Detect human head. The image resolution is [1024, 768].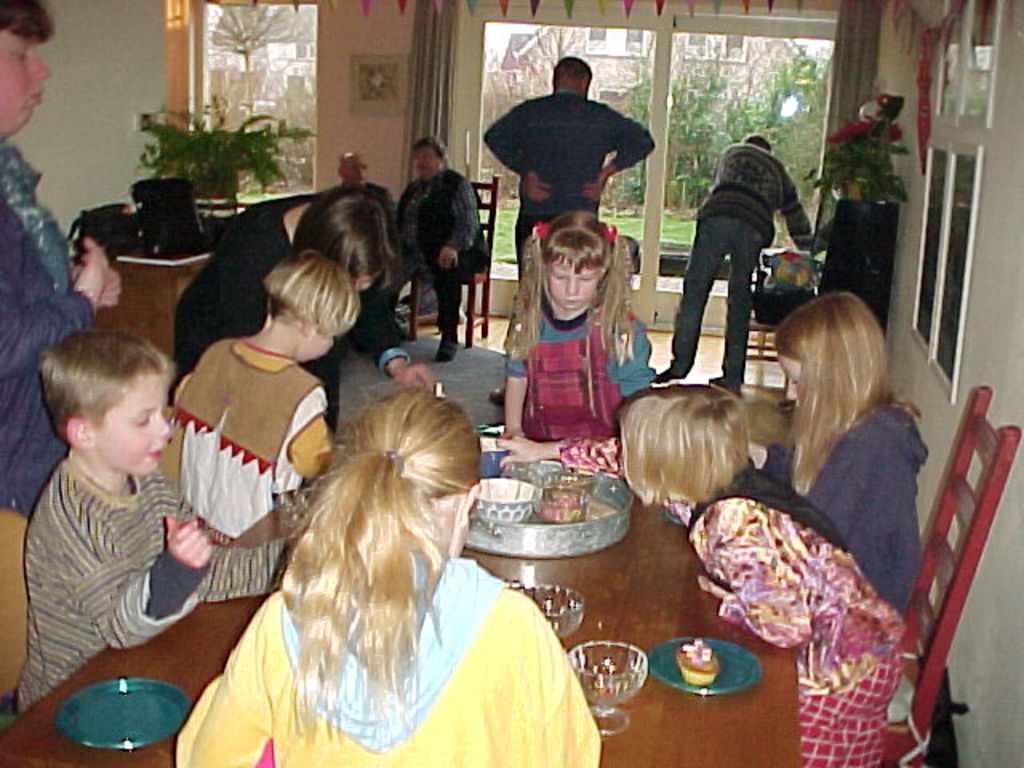
(left=547, top=56, right=592, bottom=88).
